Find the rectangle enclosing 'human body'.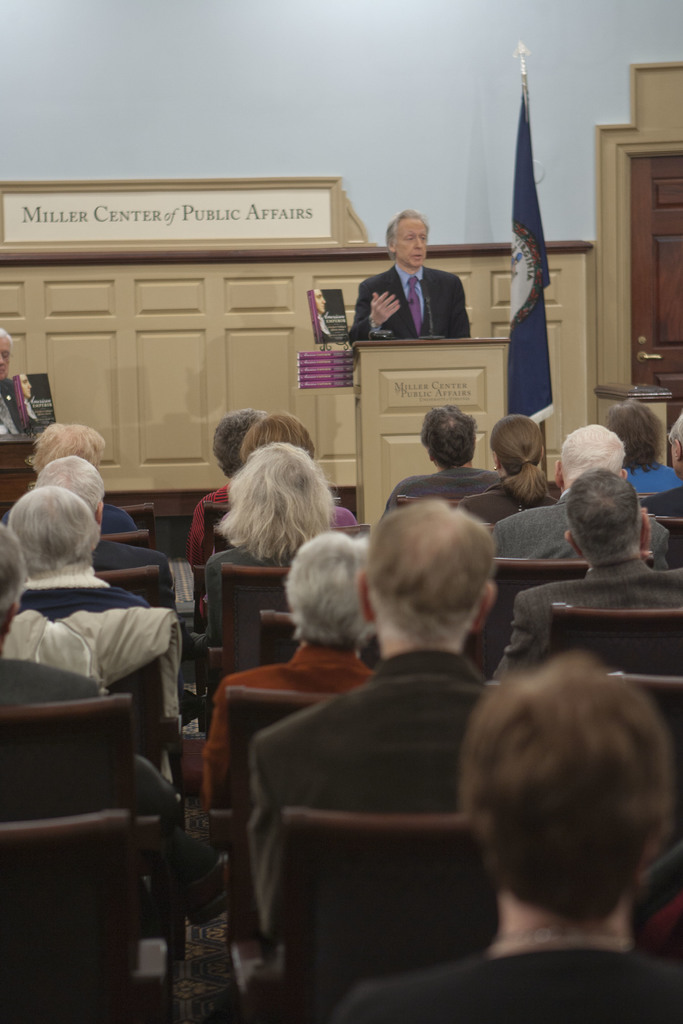
0 655 247 923.
